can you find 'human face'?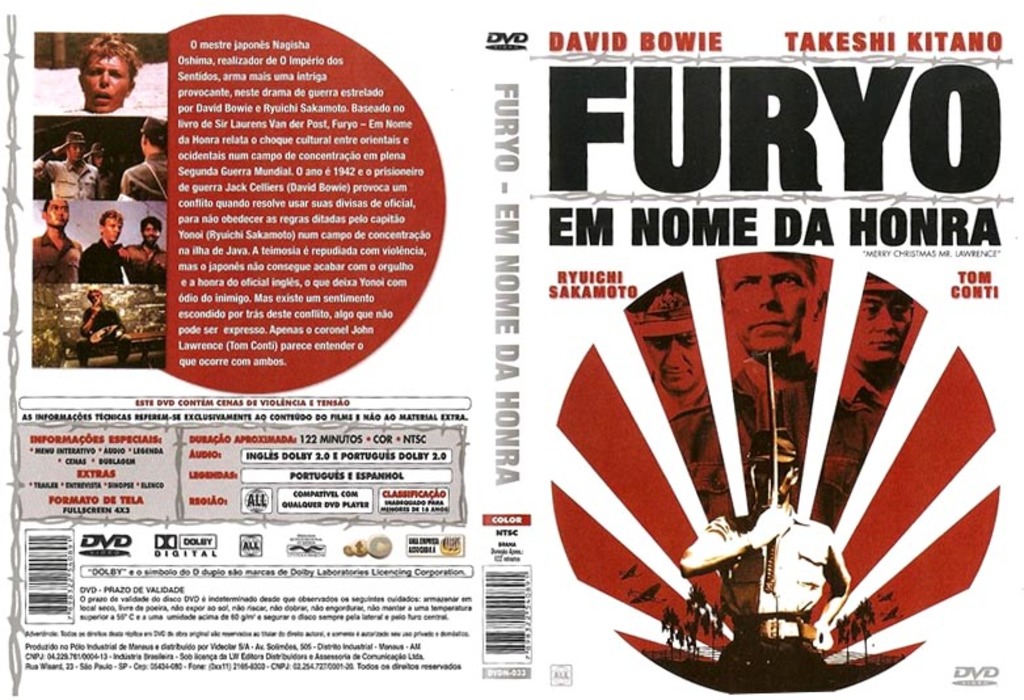
Yes, bounding box: bbox=[720, 256, 804, 353].
